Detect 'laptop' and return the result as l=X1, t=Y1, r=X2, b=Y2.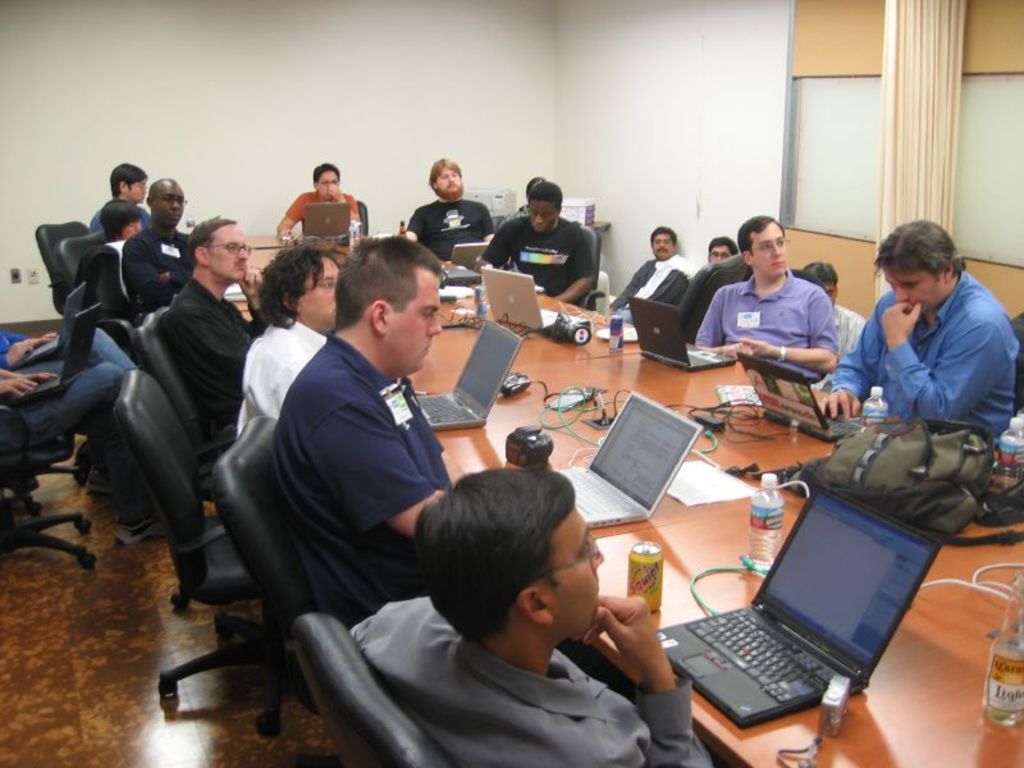
l=556, t=392, r=703, b=529.
